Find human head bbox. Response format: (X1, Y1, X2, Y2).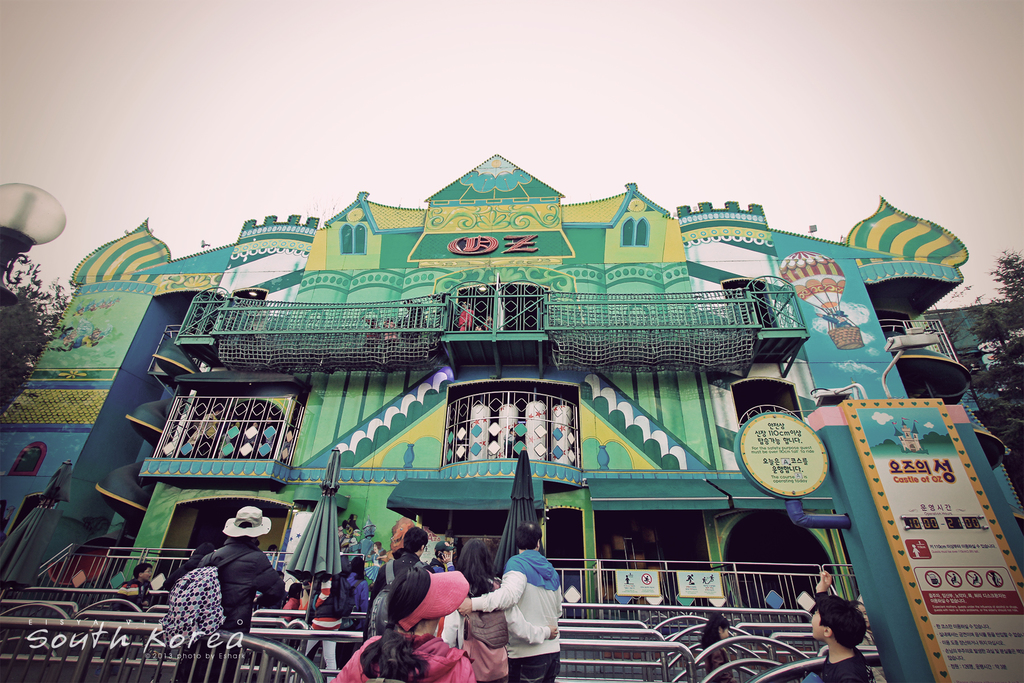
(436, 543, 456, 558).
